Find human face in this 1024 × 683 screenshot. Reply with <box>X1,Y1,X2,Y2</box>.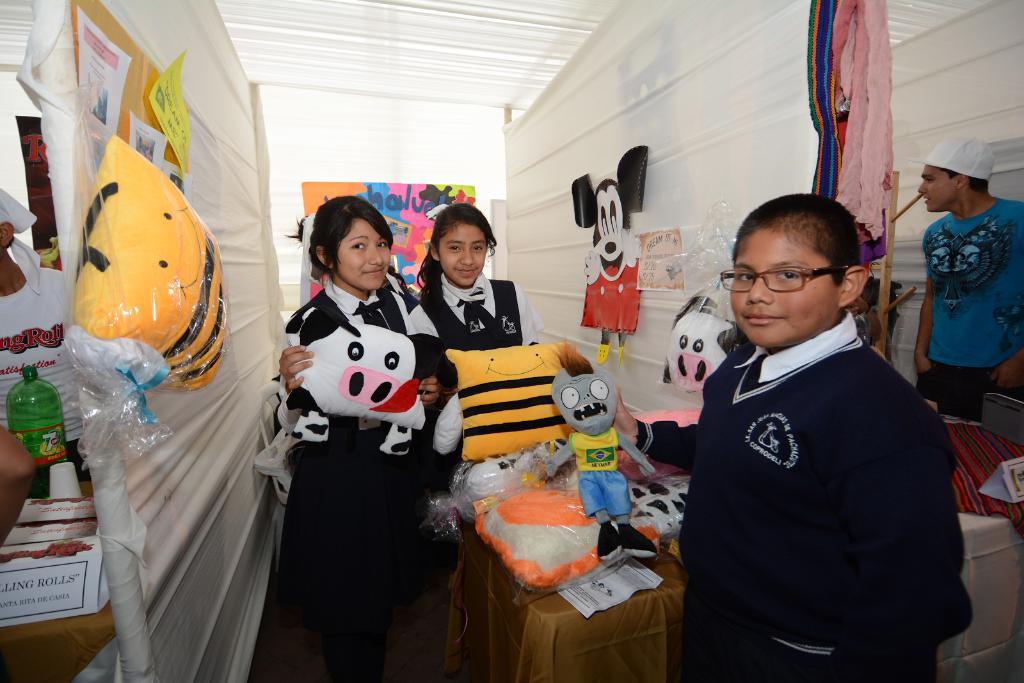
<box>918,168,963,209</box>.
